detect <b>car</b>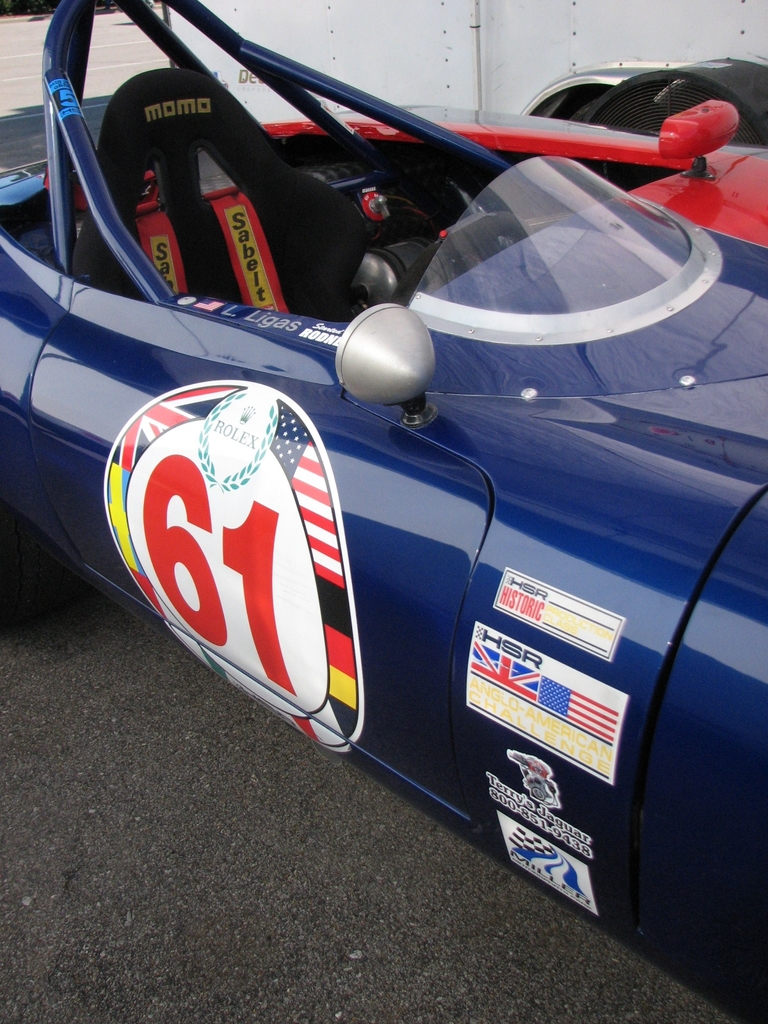
detection(0, 0, 767, 1023)
